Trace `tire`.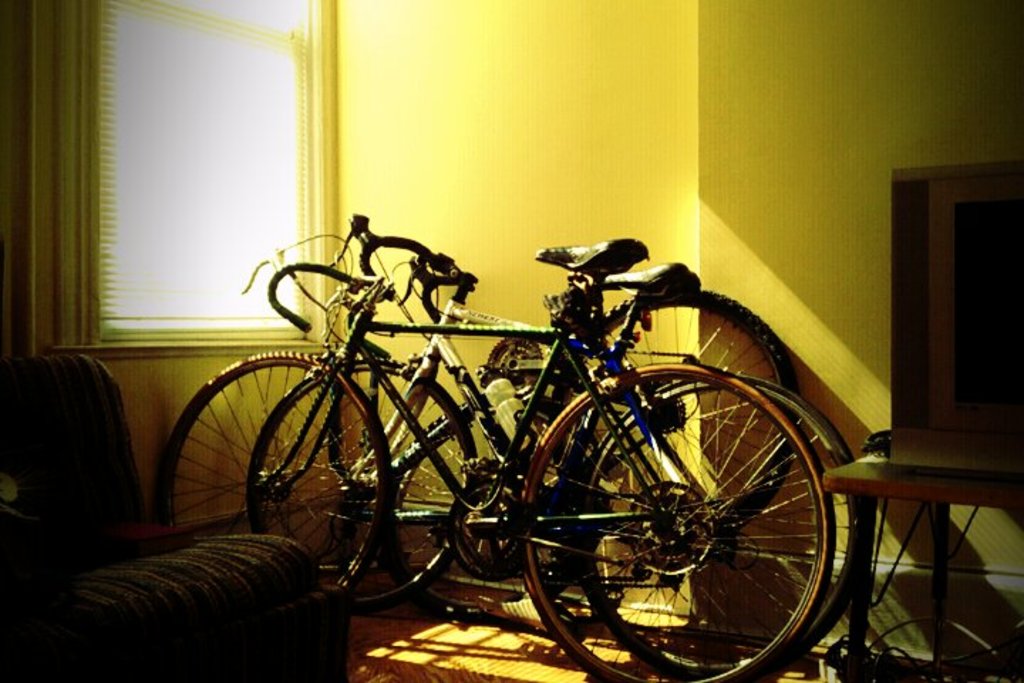
Traced to locate(583, 374, 876, 682).
